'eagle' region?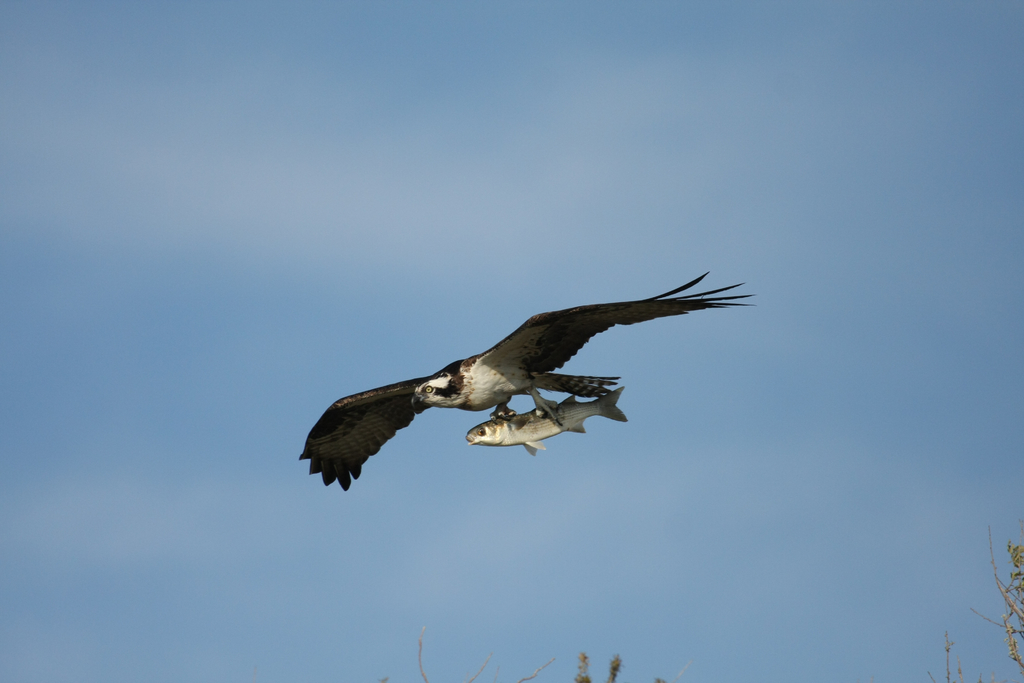
Rect(299, 268, 767, 493)
